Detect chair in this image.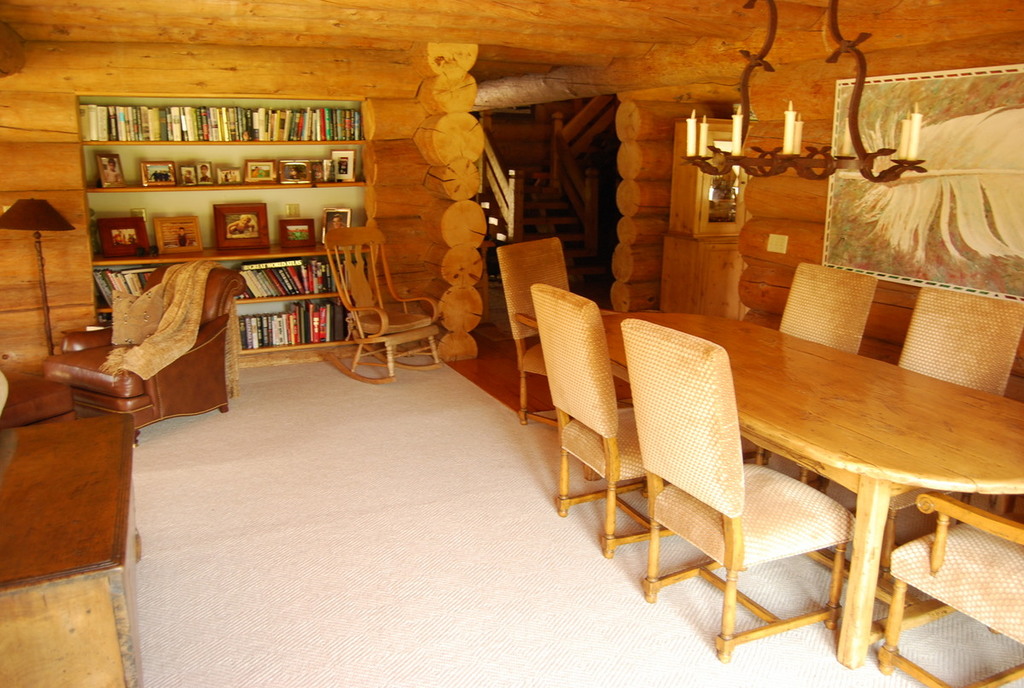
Detection: crop(871, 492, 1023, 687).
